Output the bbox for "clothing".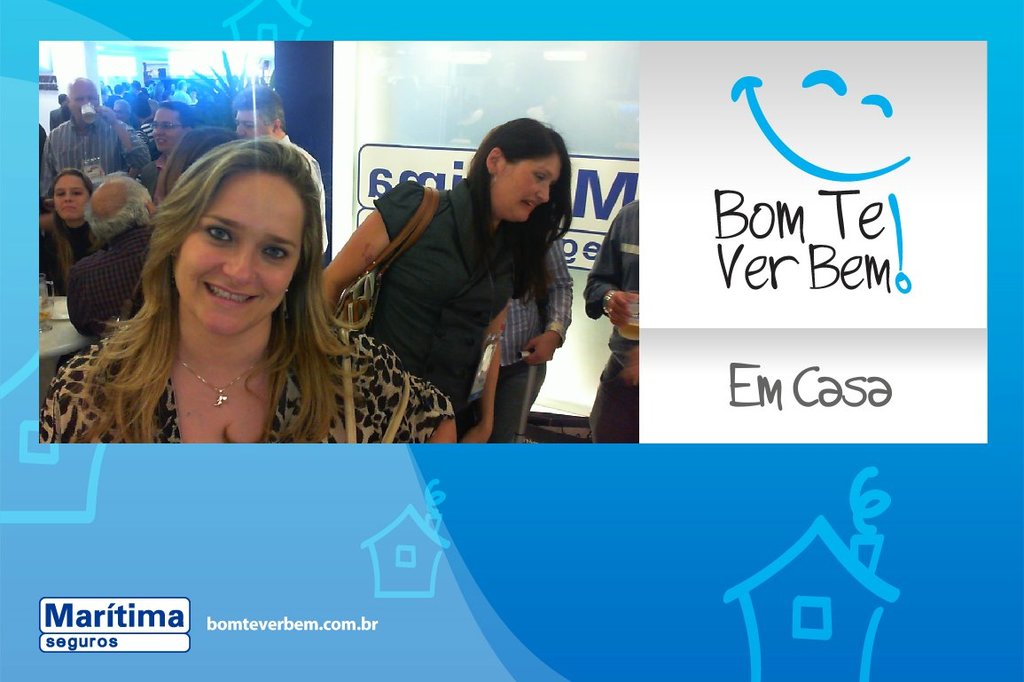
bbox=(579, 200, 643, 443).
